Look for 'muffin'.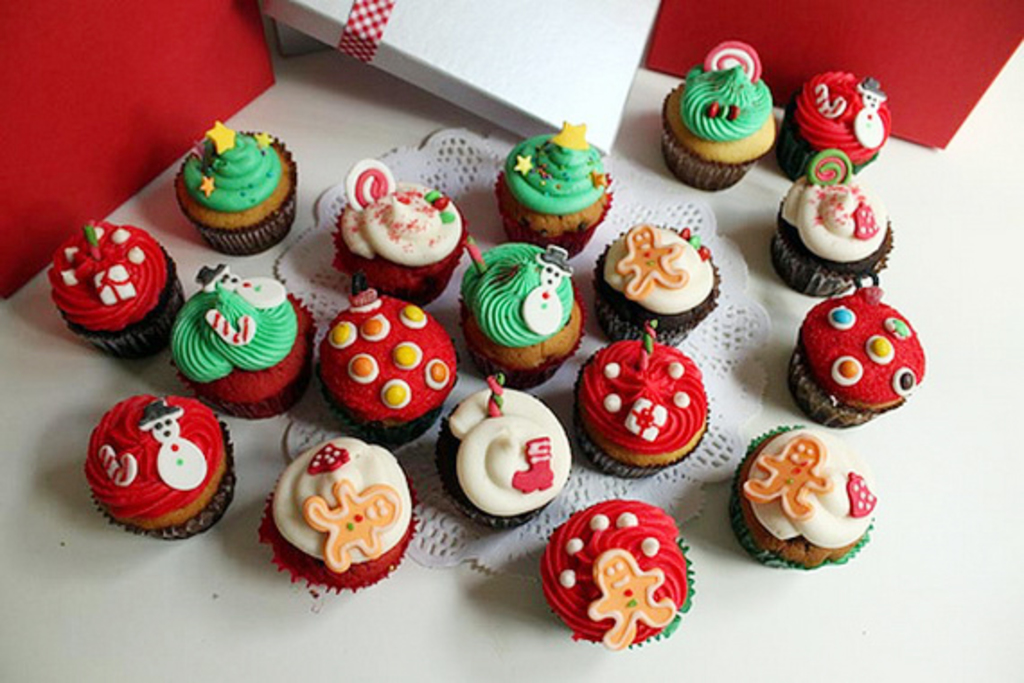
Found: <bbox>259, 435, 422, 588</bbox>.
